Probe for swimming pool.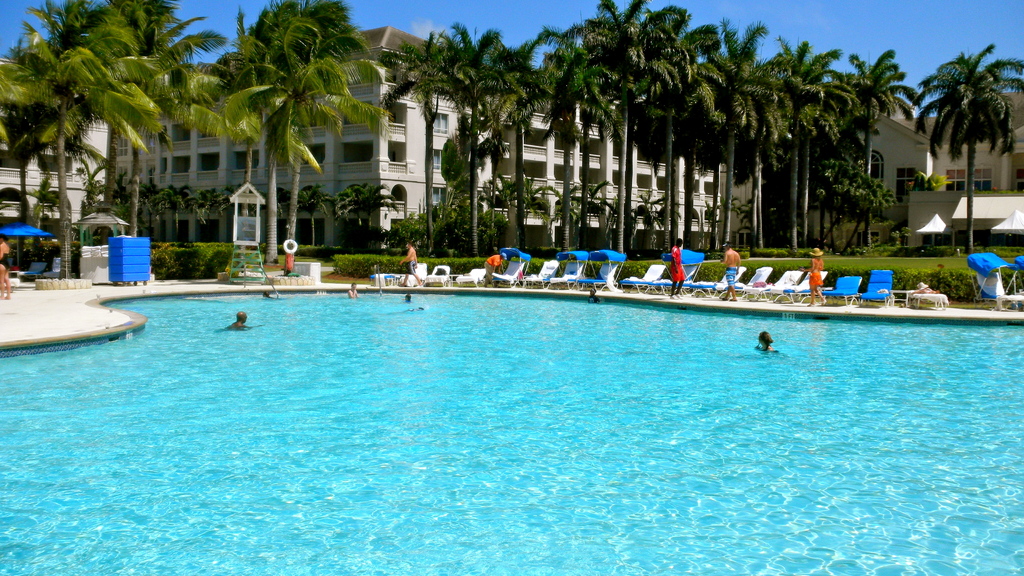
Probe result: select_region(15, 261, 766, 520).
